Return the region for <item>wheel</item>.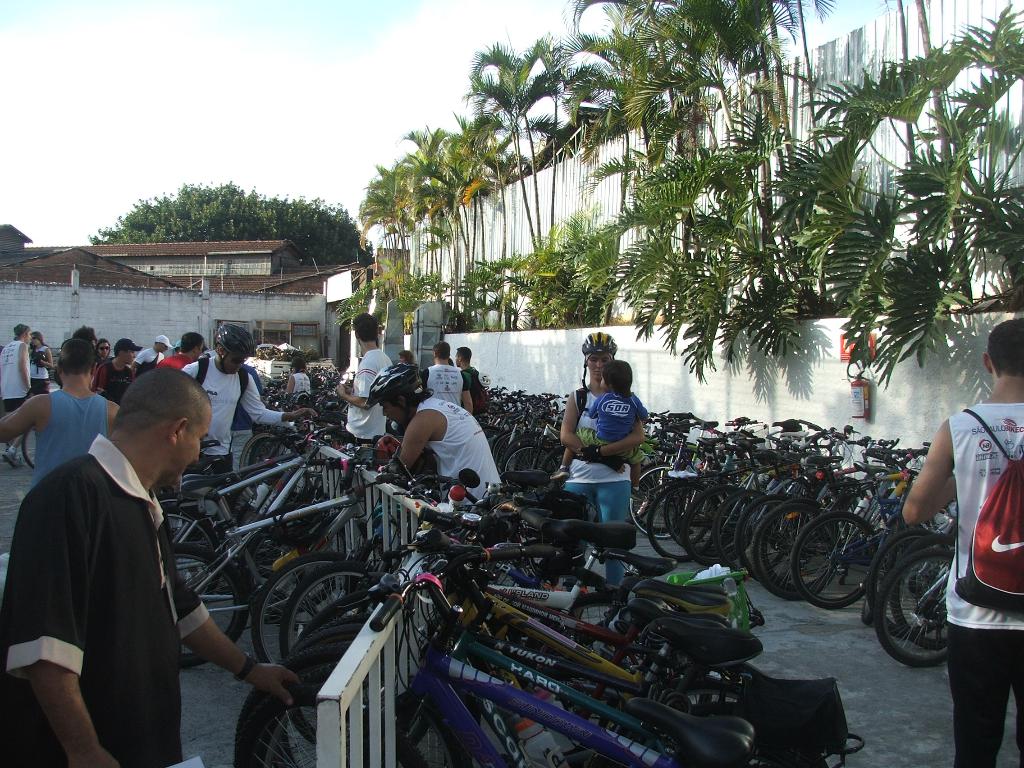
BBox(22, 427, 42, 470).
